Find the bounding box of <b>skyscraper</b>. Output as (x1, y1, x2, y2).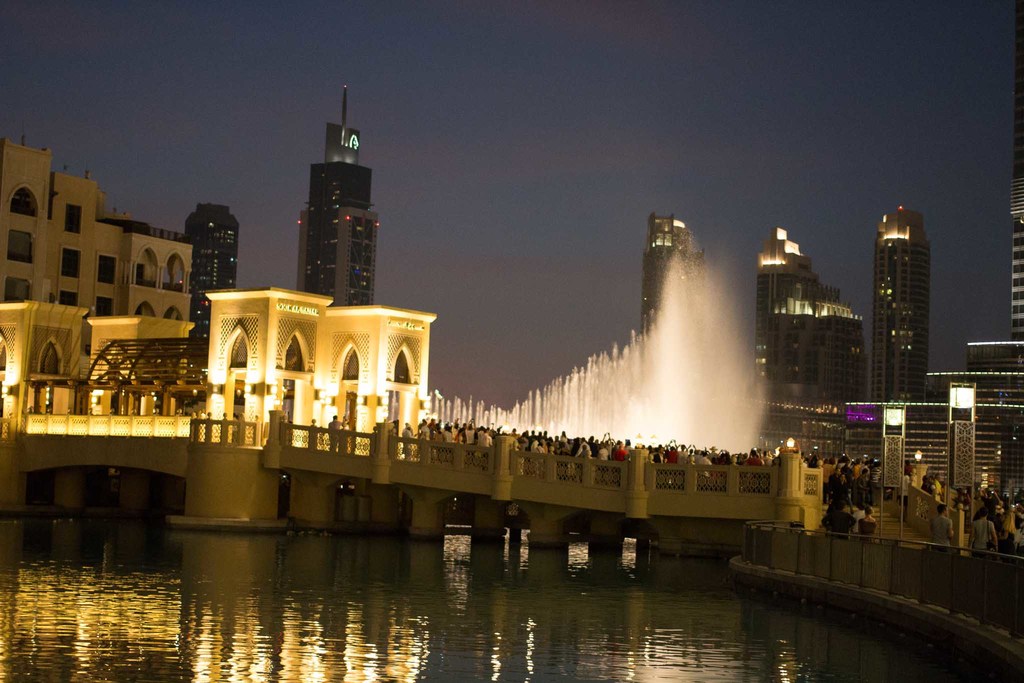
(186, 202, 240, 377).
